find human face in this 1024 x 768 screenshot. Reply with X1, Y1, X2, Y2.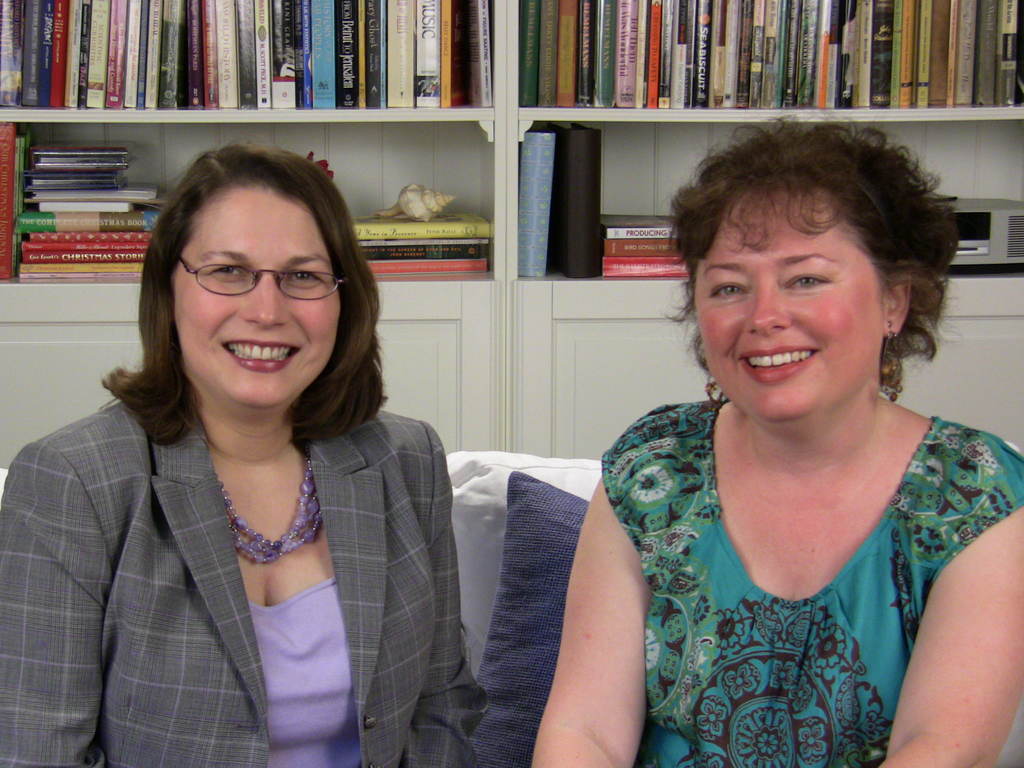
167, 184, 340, 408.
